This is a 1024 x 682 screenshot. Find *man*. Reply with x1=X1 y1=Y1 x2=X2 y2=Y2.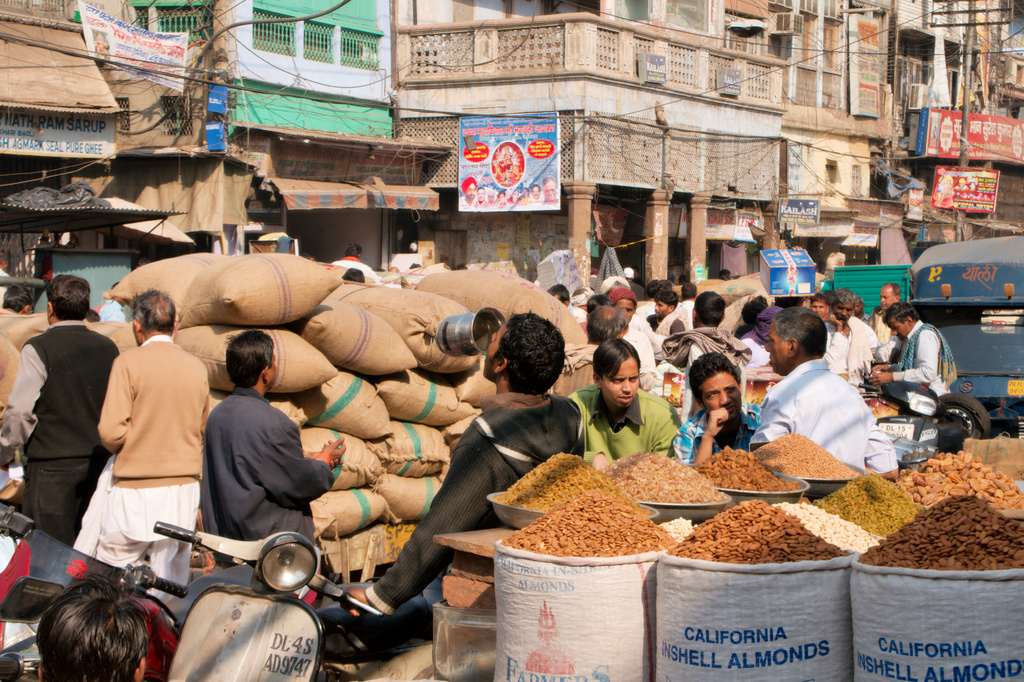
x1=328 y1=238 x2=381 y2=283.
